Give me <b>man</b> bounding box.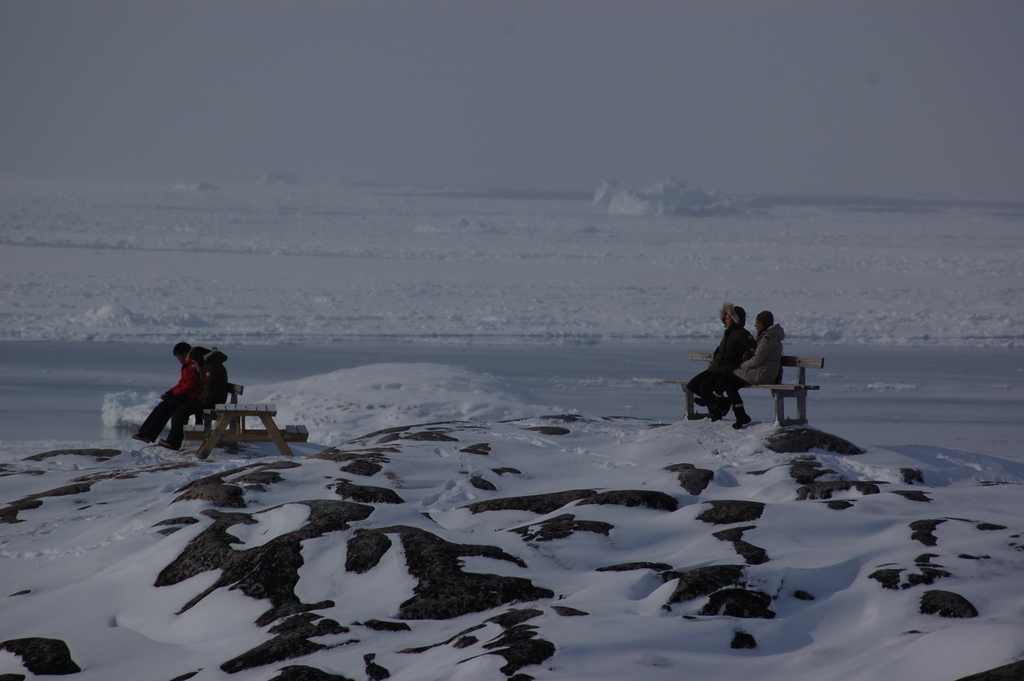
x1=685, y1=309, x2=760, y2=420.
